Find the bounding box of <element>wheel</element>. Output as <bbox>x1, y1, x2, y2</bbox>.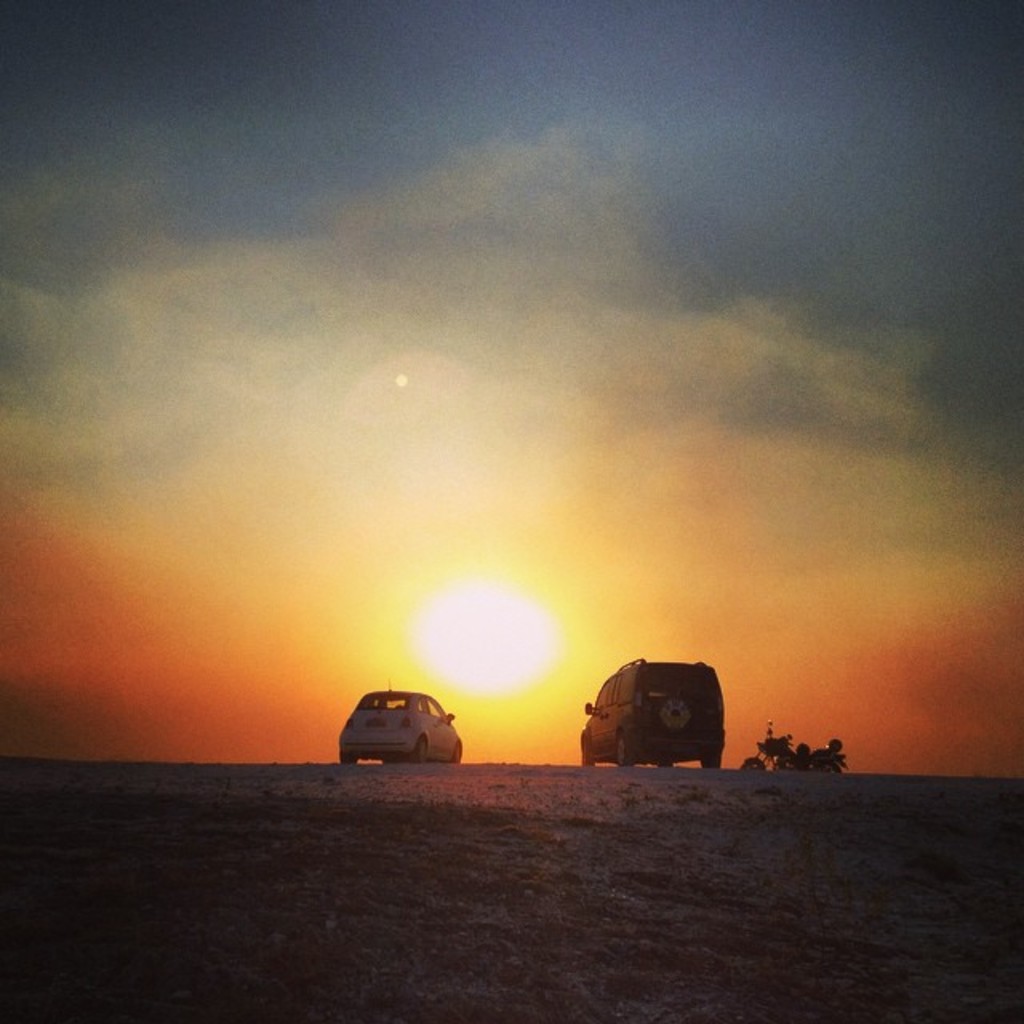
<bbox>658, 701, 690, 733</bbox>.
